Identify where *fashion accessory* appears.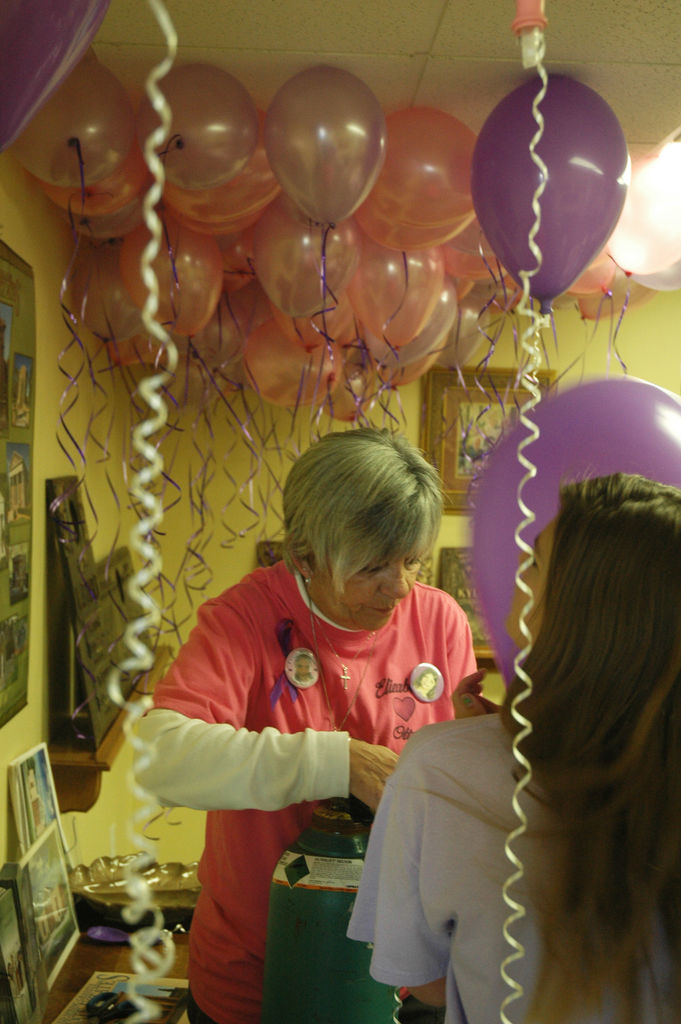
Appears at 304 572 311 588.
